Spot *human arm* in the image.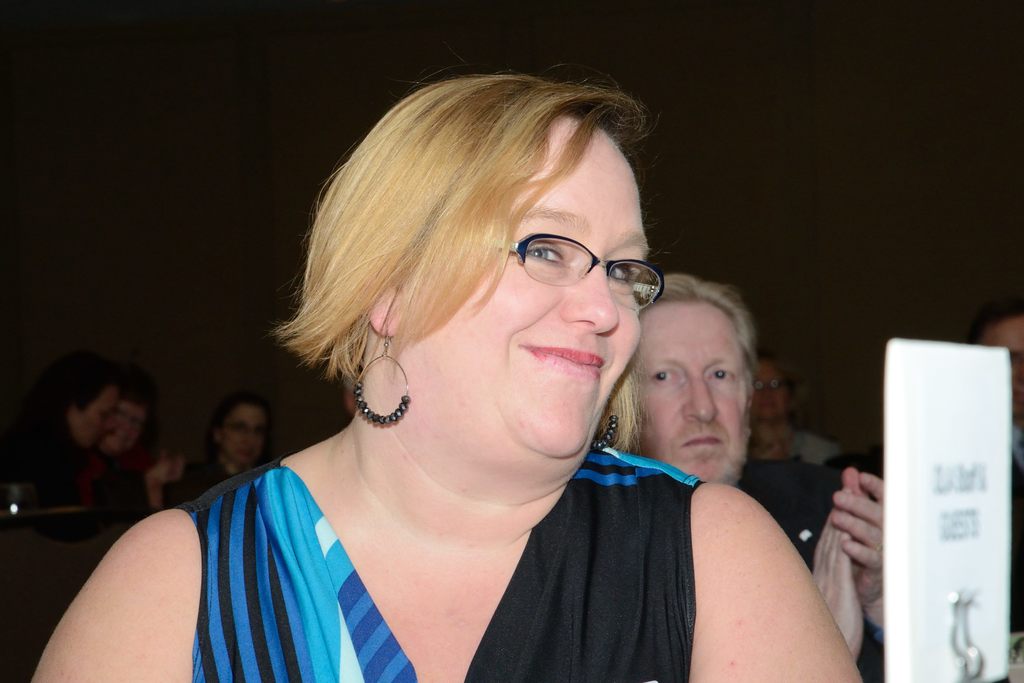
*human arm* found at [684,477,865,681].
